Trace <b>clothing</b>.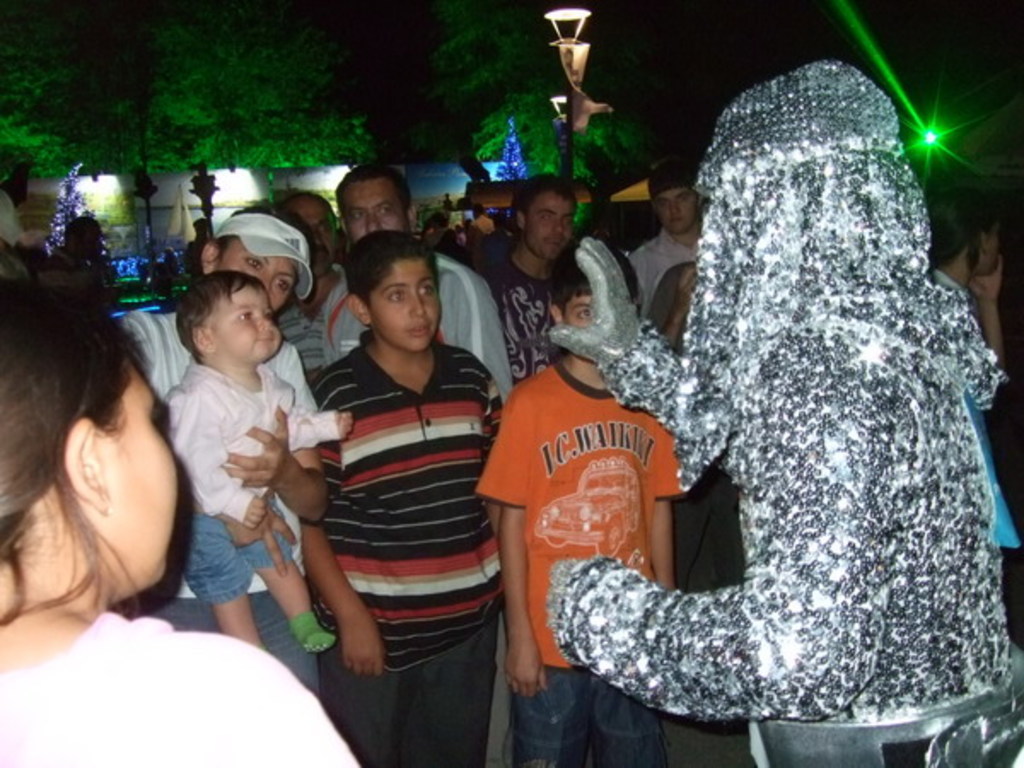
Traced to bbox=(0, 616, 358, 766).
